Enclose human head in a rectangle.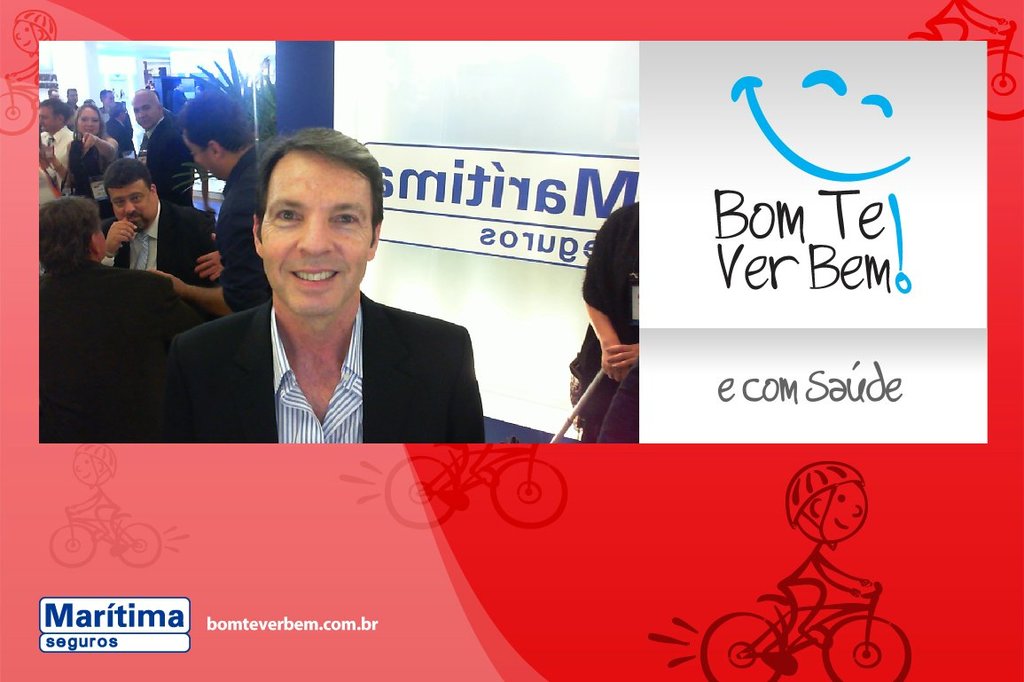
98/88/116/106.
